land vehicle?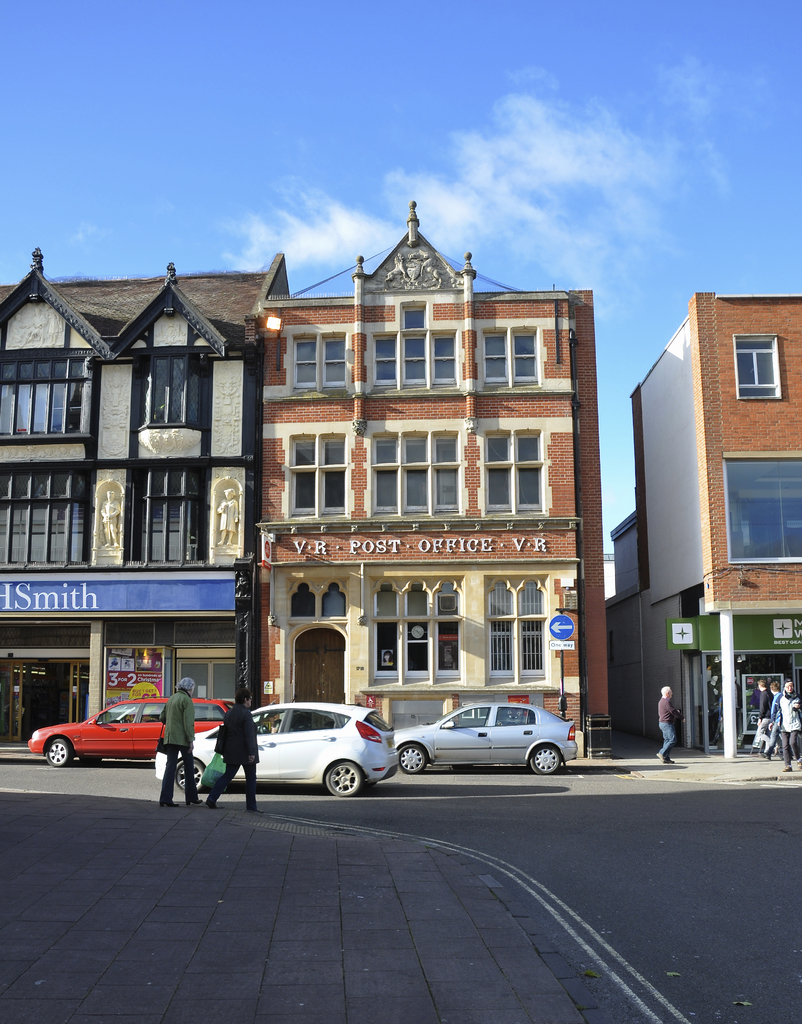
<box>158,701,397,792</box>
